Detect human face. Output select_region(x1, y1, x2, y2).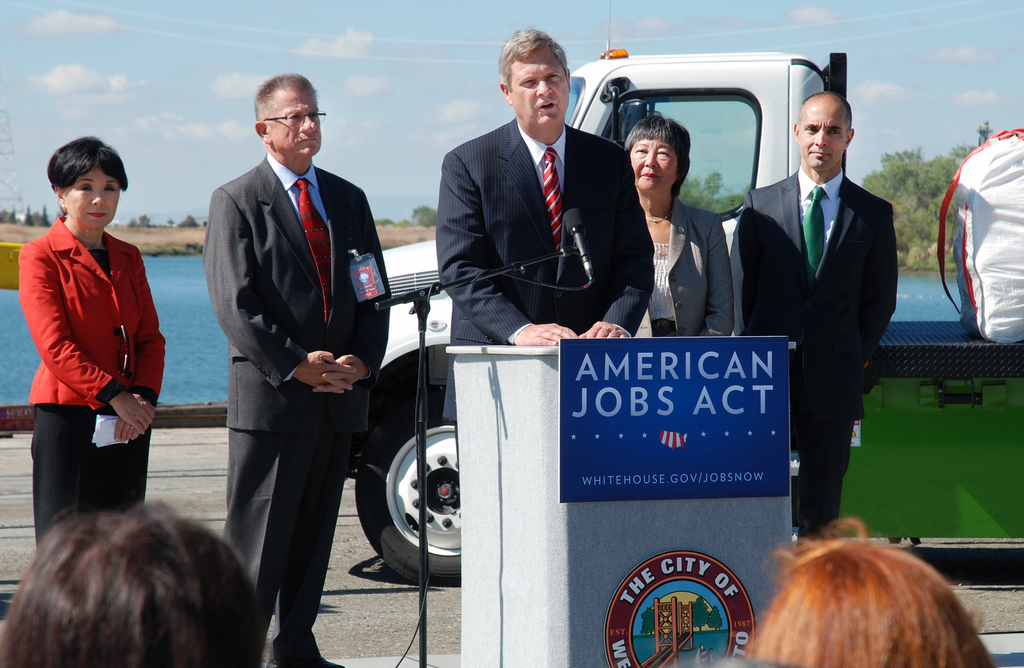
select_region(60, 168, 118, 233).
